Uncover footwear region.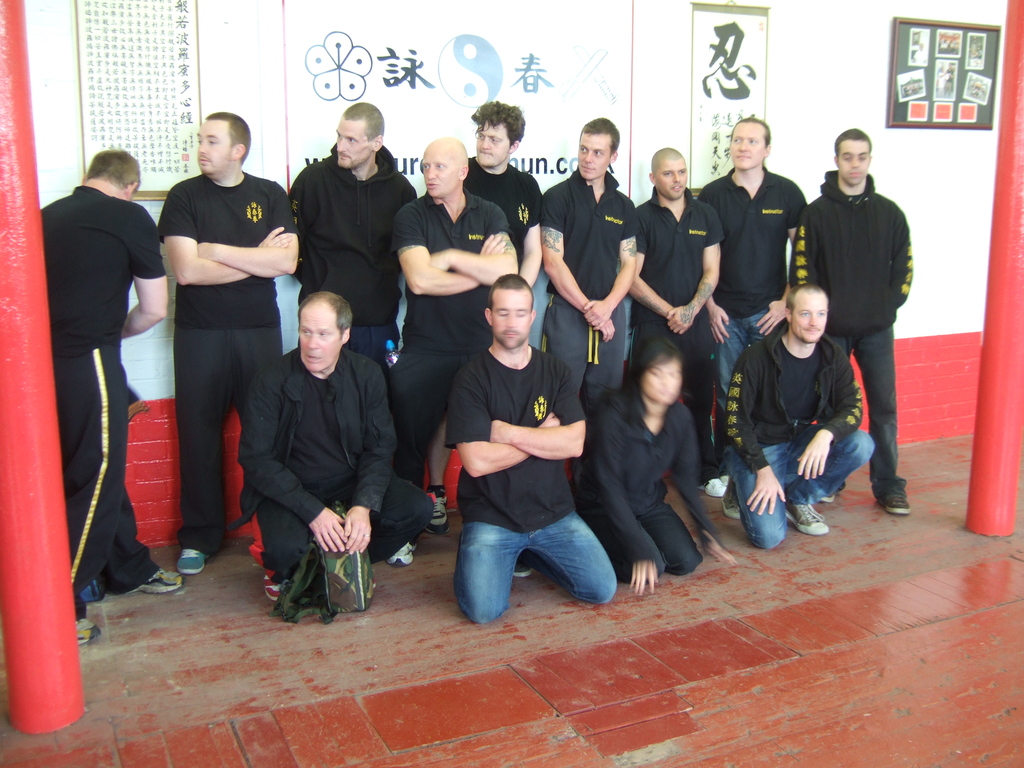
Uncovered: {"x1": 884, "y1": 498, "x2": 912, "y2": 514}.
